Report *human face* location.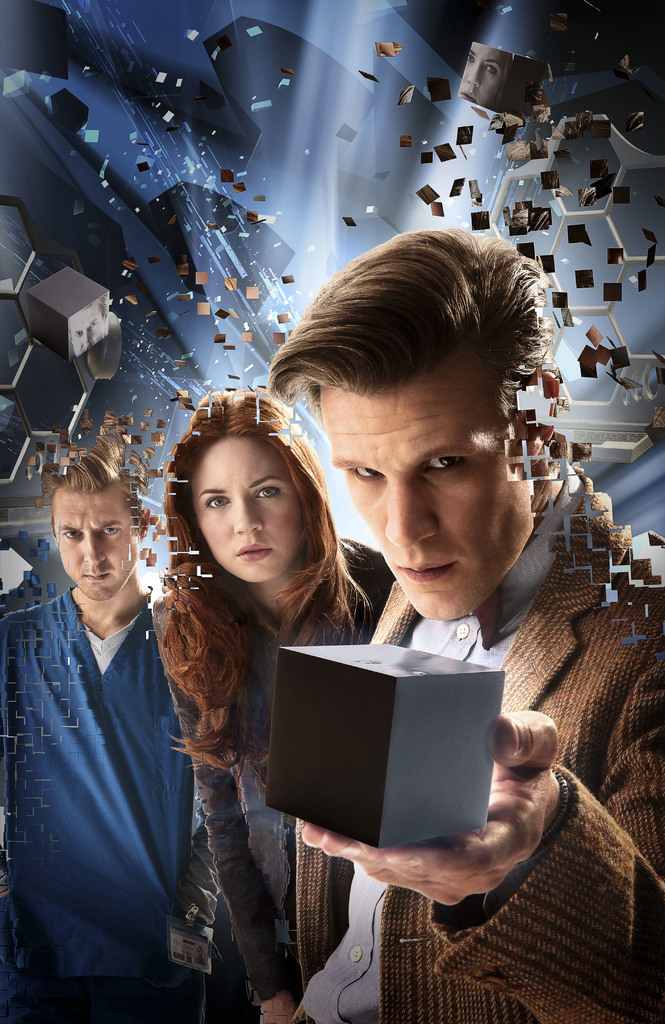
Report: 42,488,140,593.
